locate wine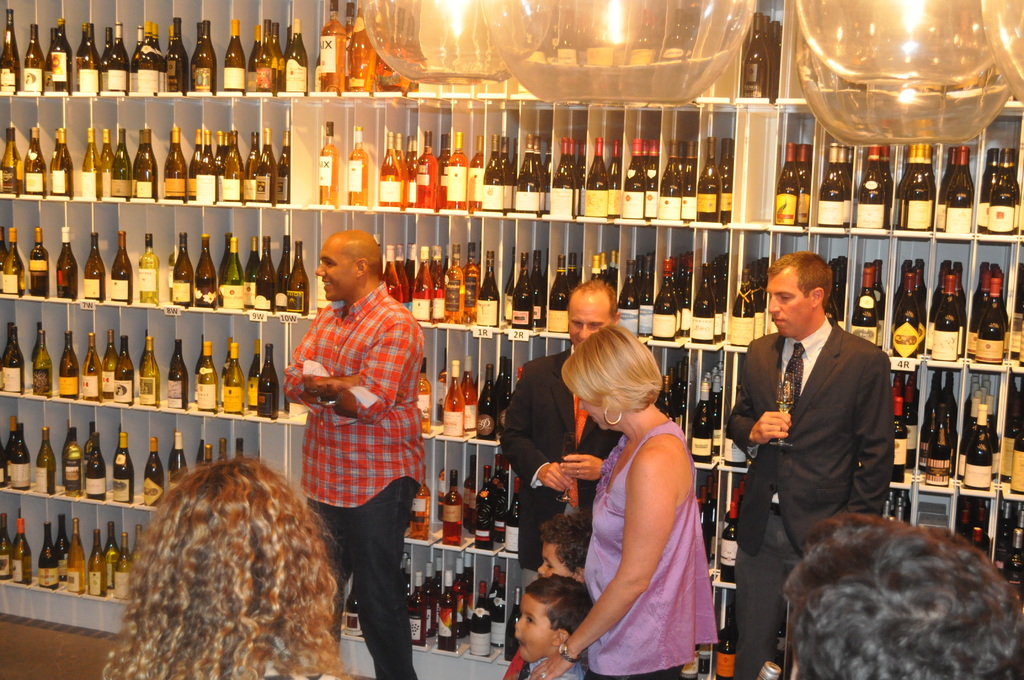
{"left": 144, "top": 436, "right": 161, "bottom": 507}
